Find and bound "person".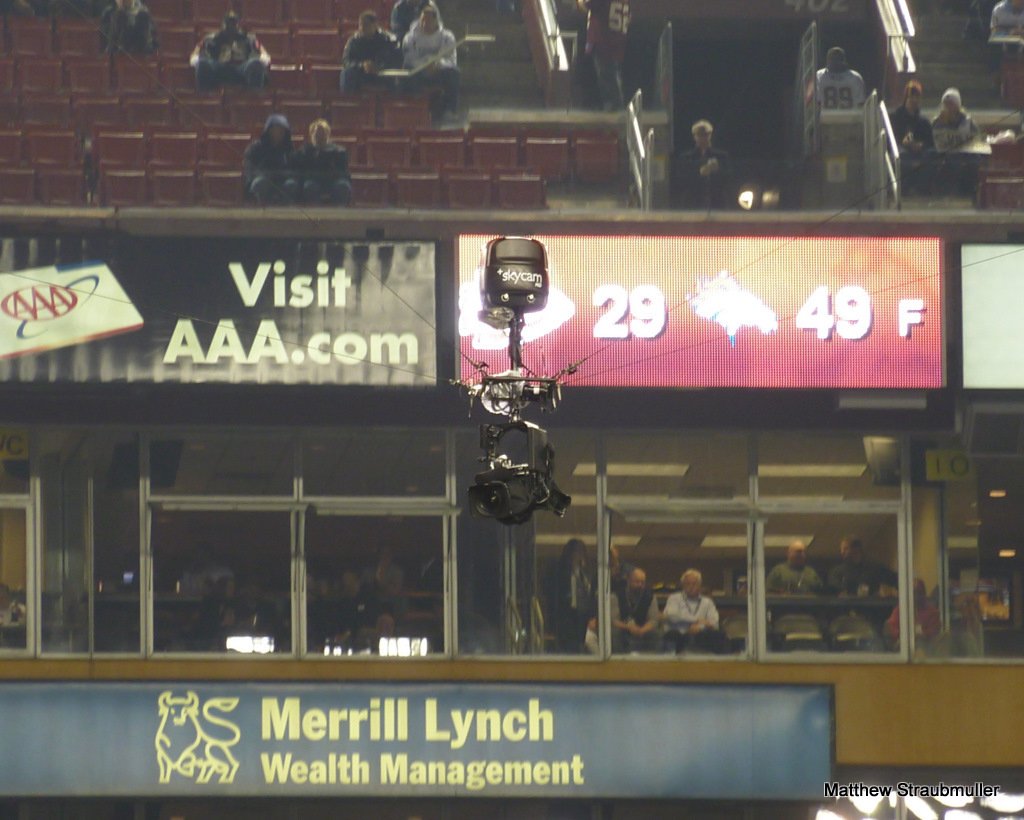
Bound: bbox=[668, 568, 722, 648].
